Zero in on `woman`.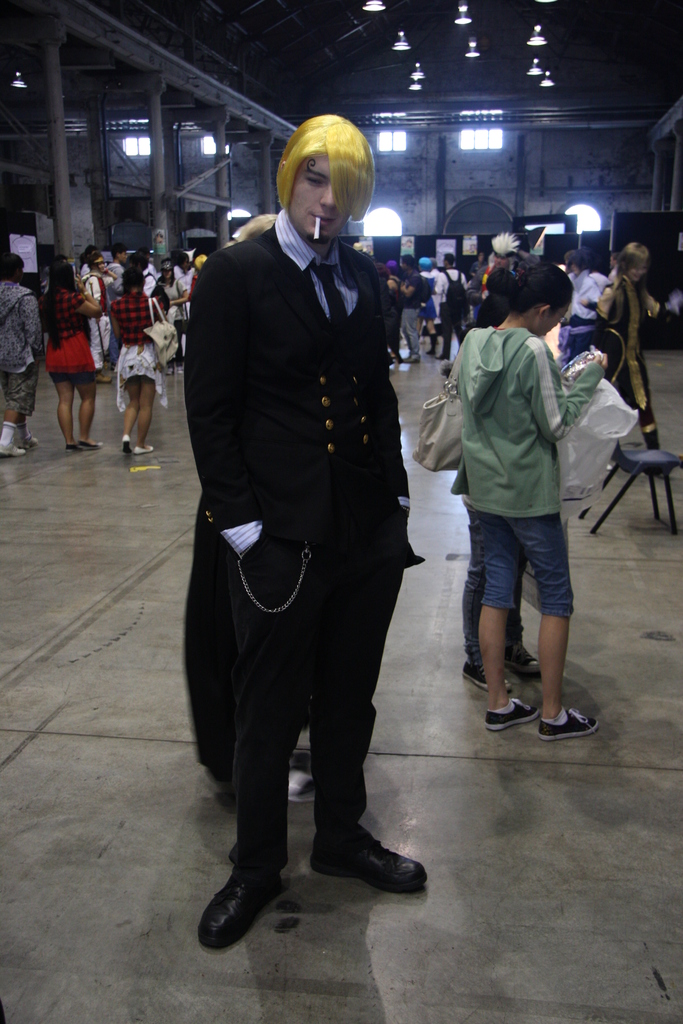
Zeroed in: [444,249,614,742].
